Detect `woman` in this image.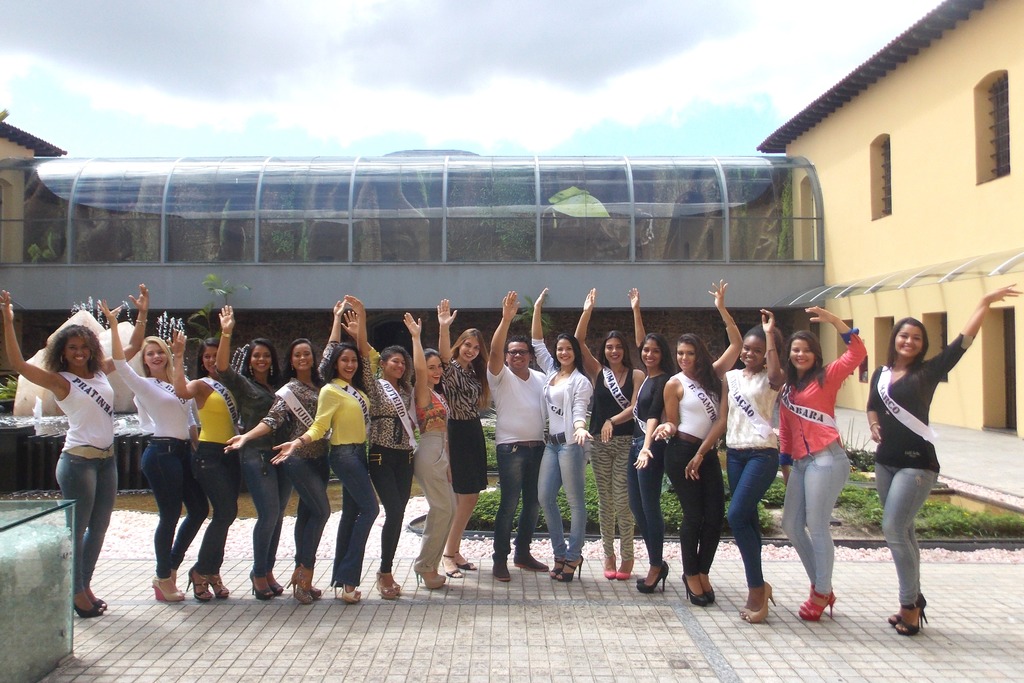
Detection: region(0, 286, 148, 614).
